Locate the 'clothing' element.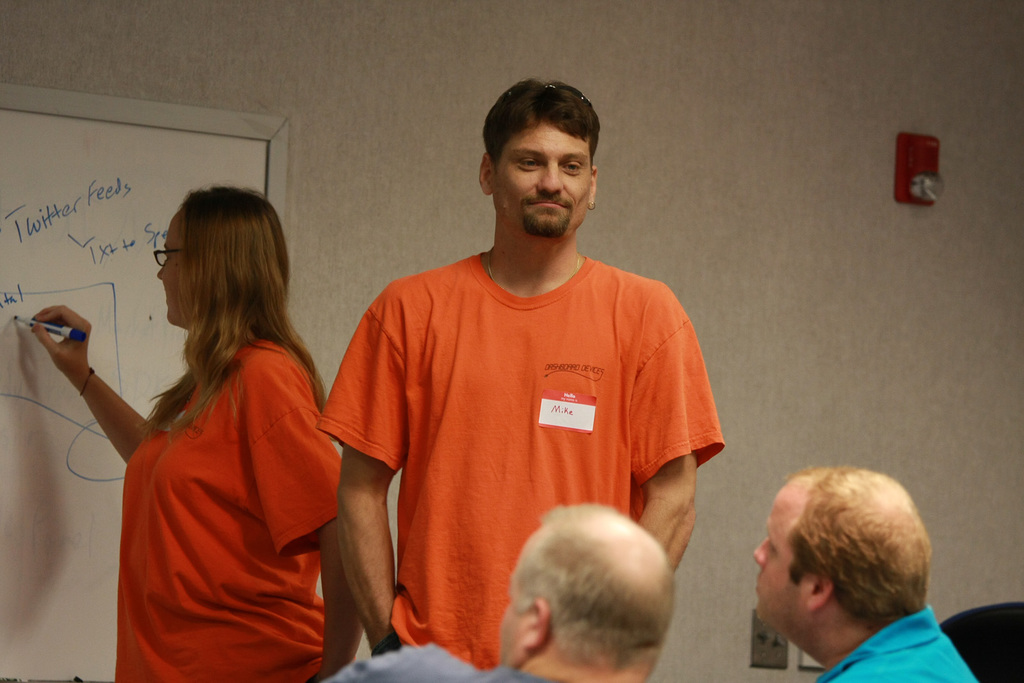
Element bbox: 112, 336, 345, 679.
